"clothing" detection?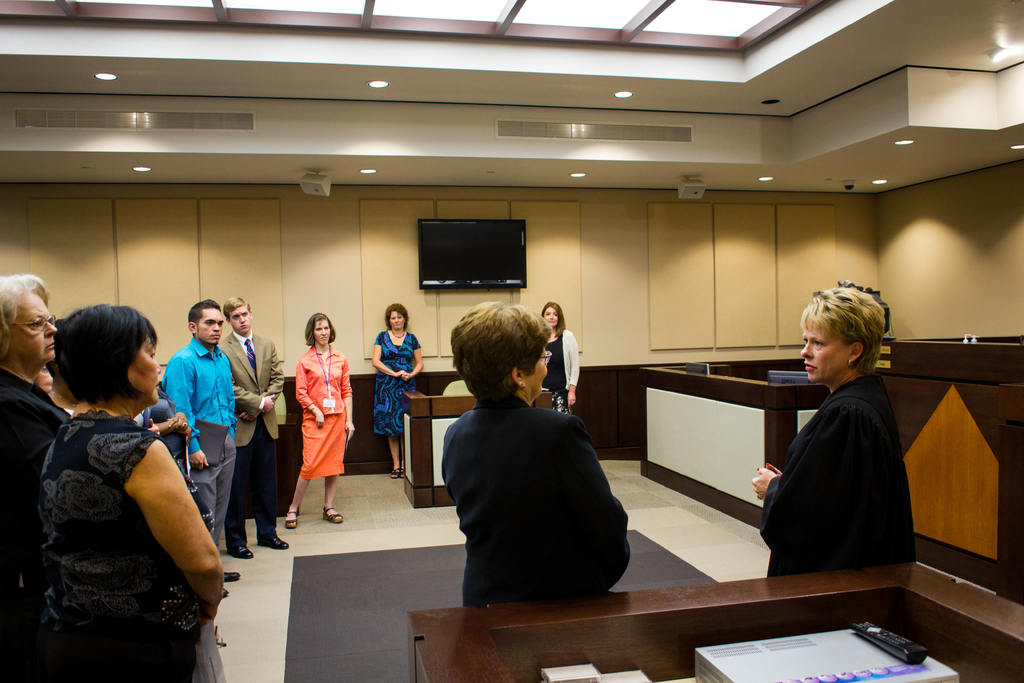
<region>368, 323, 418, 443</region>
